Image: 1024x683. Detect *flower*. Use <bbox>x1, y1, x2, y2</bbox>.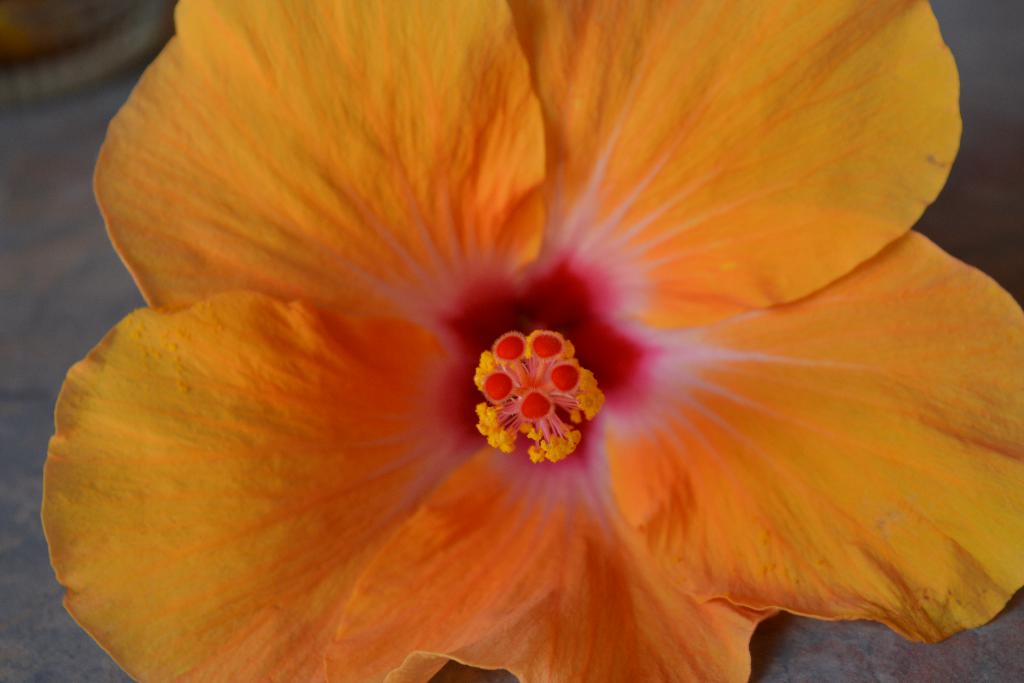
<bbox>9, 0, 991, 682</bbox>.
